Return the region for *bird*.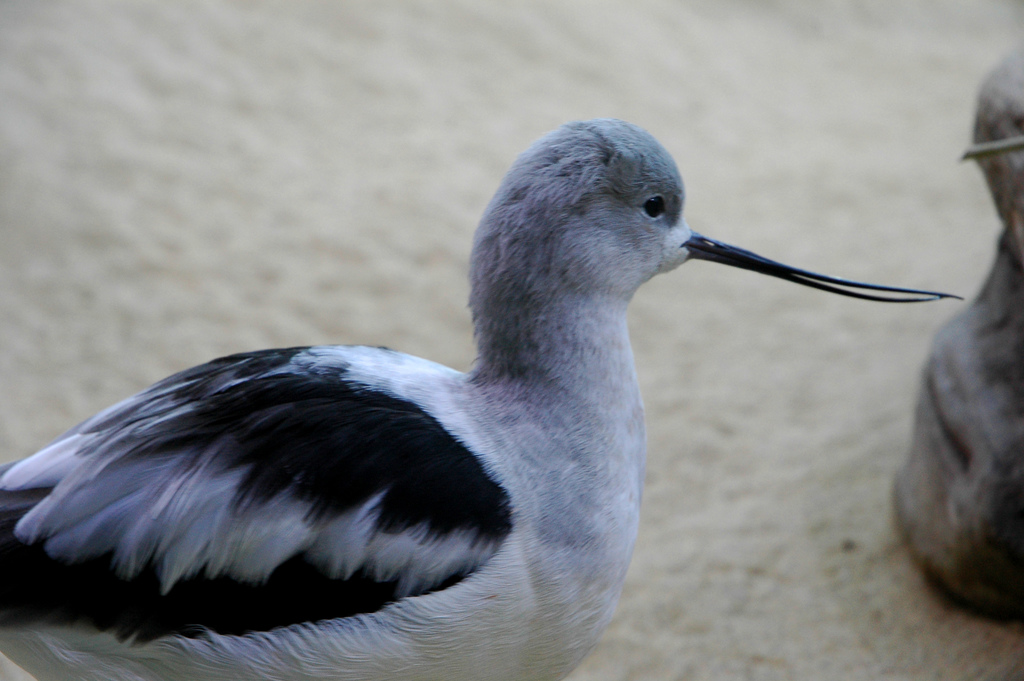
region(0, 146, 950, 664).
